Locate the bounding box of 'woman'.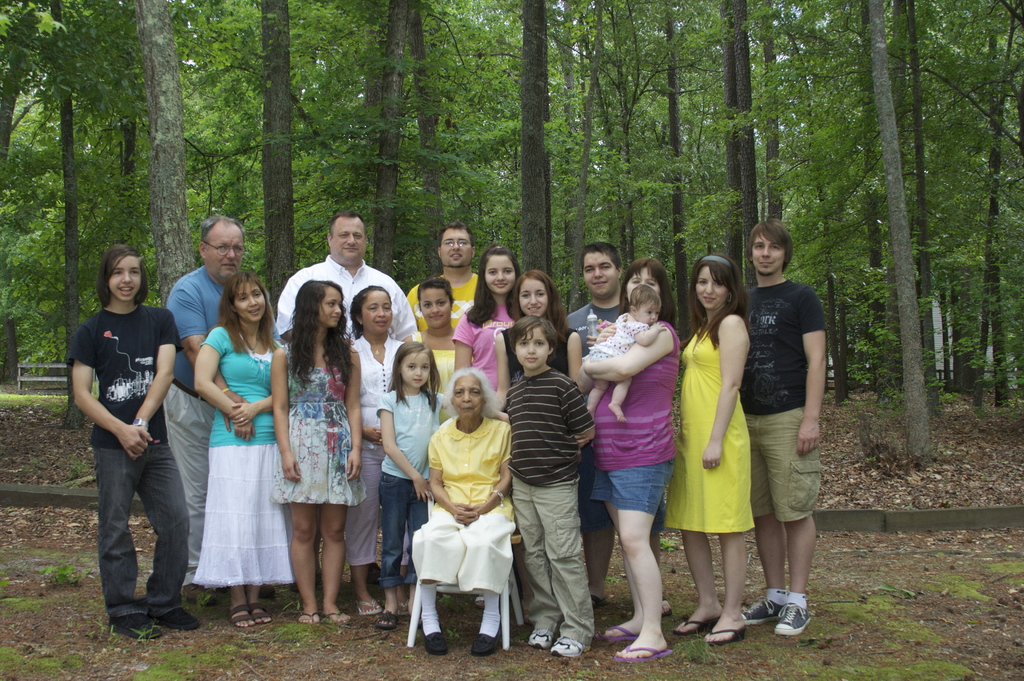
Bounding box: (396, 273, 474, 431).
